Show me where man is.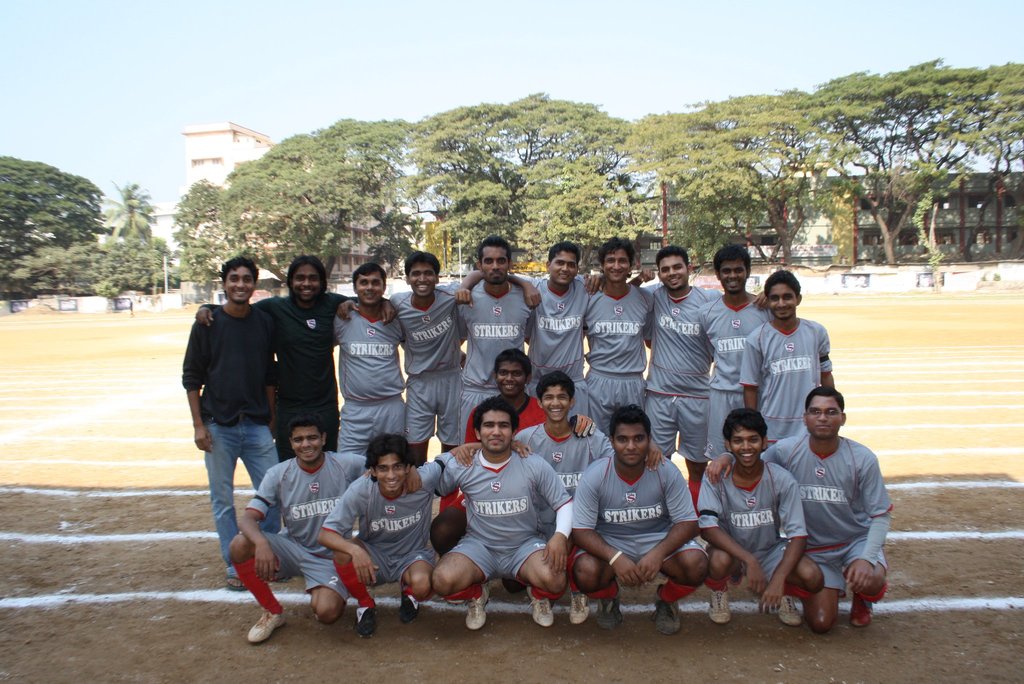
man is at 582, 240, 660, 434.
